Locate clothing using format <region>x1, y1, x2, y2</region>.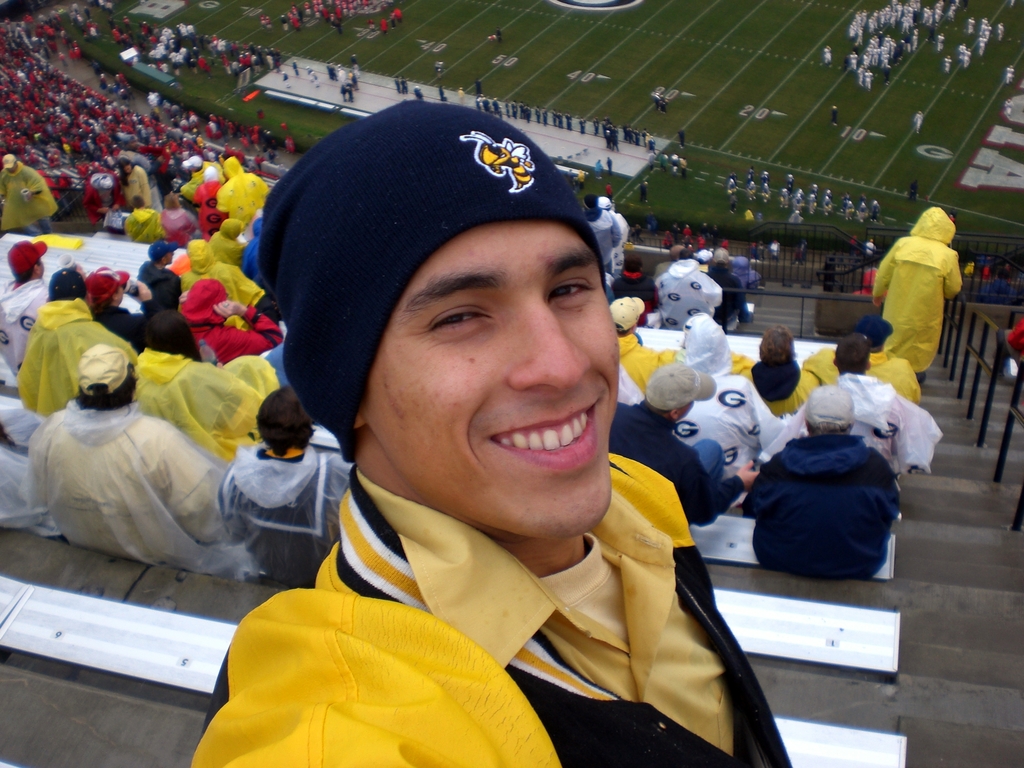
<region>669, 225, 677, 236</region>.
